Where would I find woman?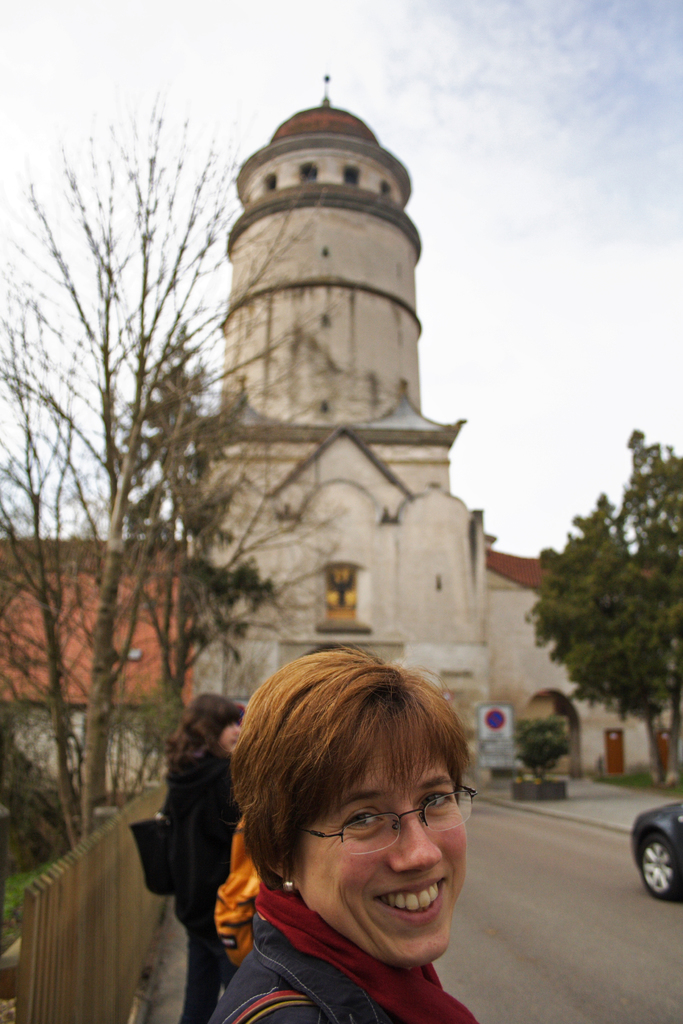
At {"x1": 144, "y1": 685, "x2": 246, "y2": 1023}.
